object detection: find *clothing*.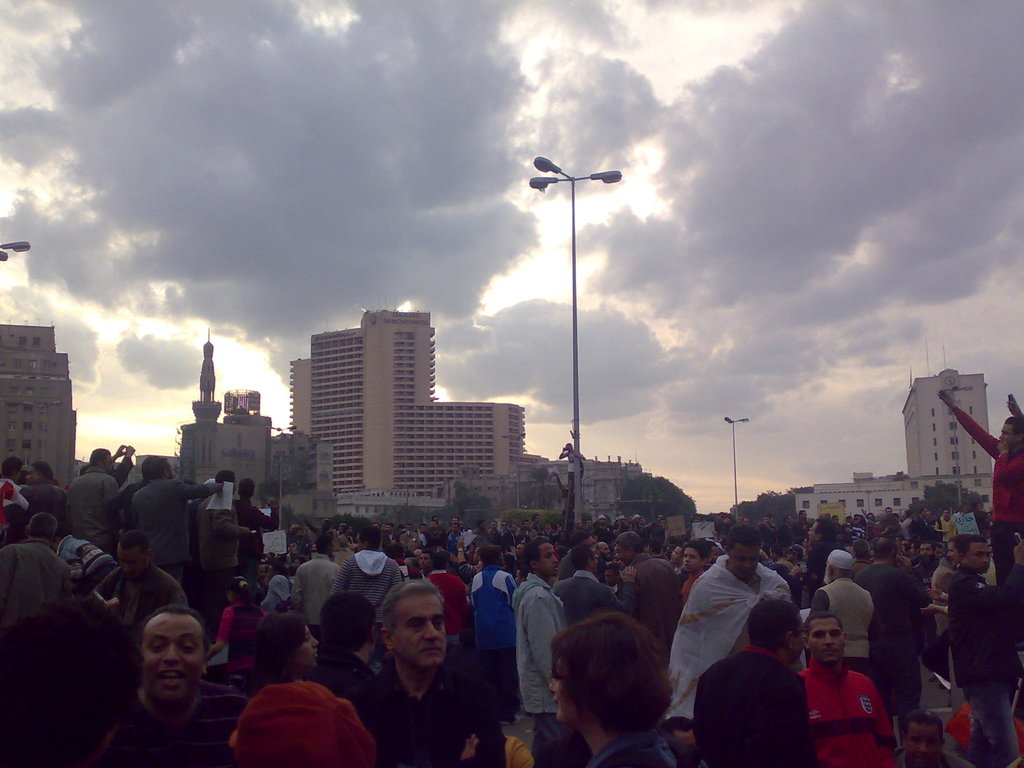
(left=429, top=567, right=472, bottom=629).
